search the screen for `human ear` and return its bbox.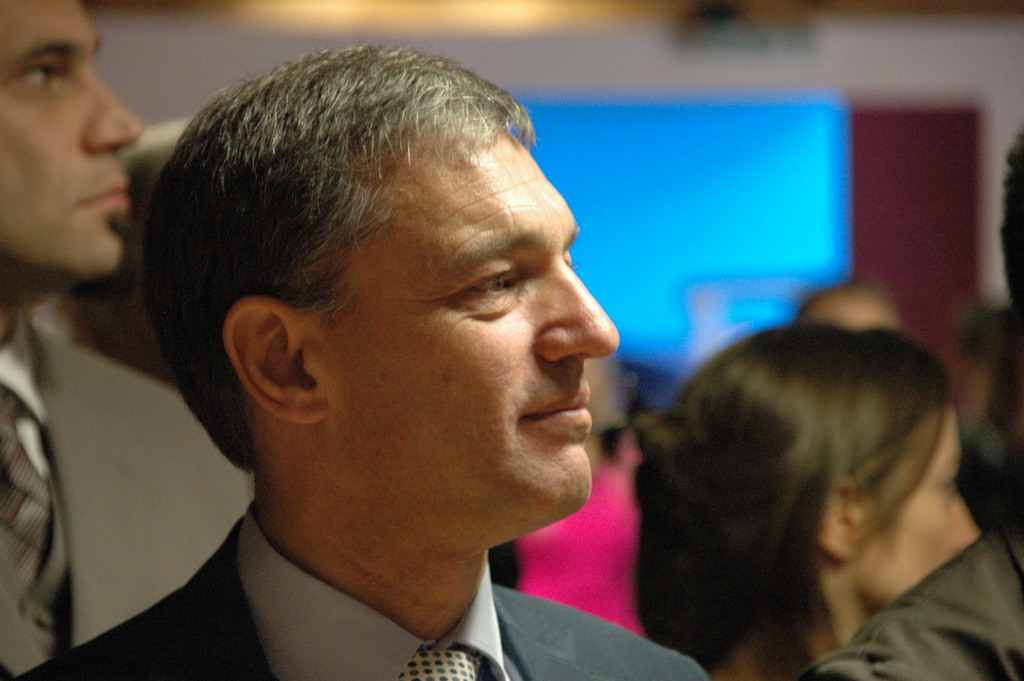
Found: {"x1": 225, "y1": 294, "x2": 325, "y2": 424}.
